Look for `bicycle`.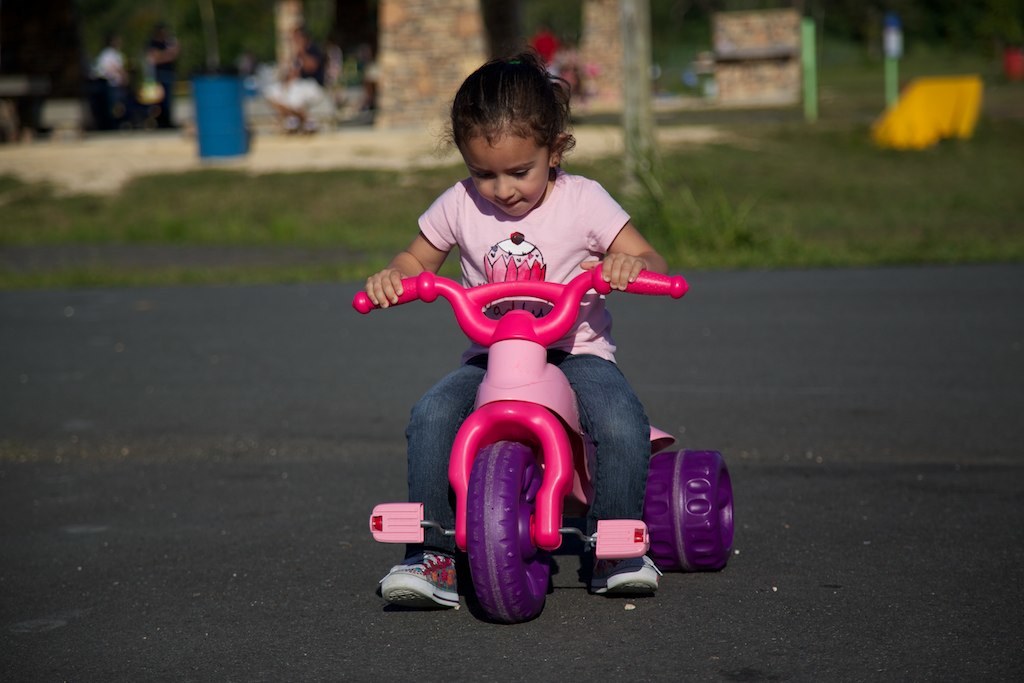
Found: {"left": 352, "top": 272, "right": 740, "bottom": 624}.
